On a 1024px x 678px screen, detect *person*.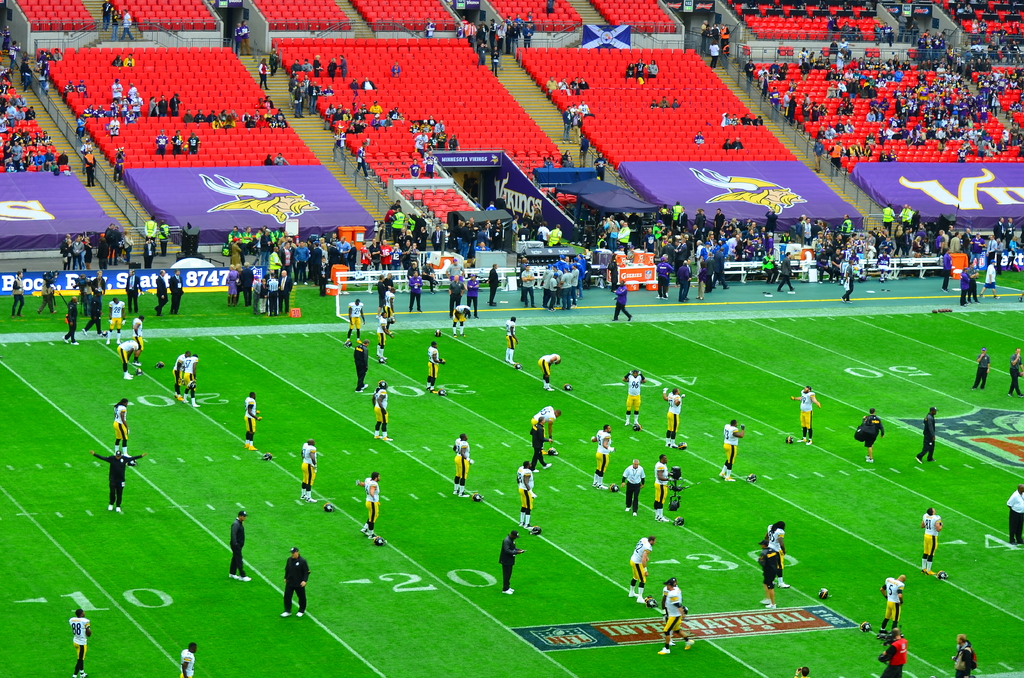
115, 7, 121, 45.
